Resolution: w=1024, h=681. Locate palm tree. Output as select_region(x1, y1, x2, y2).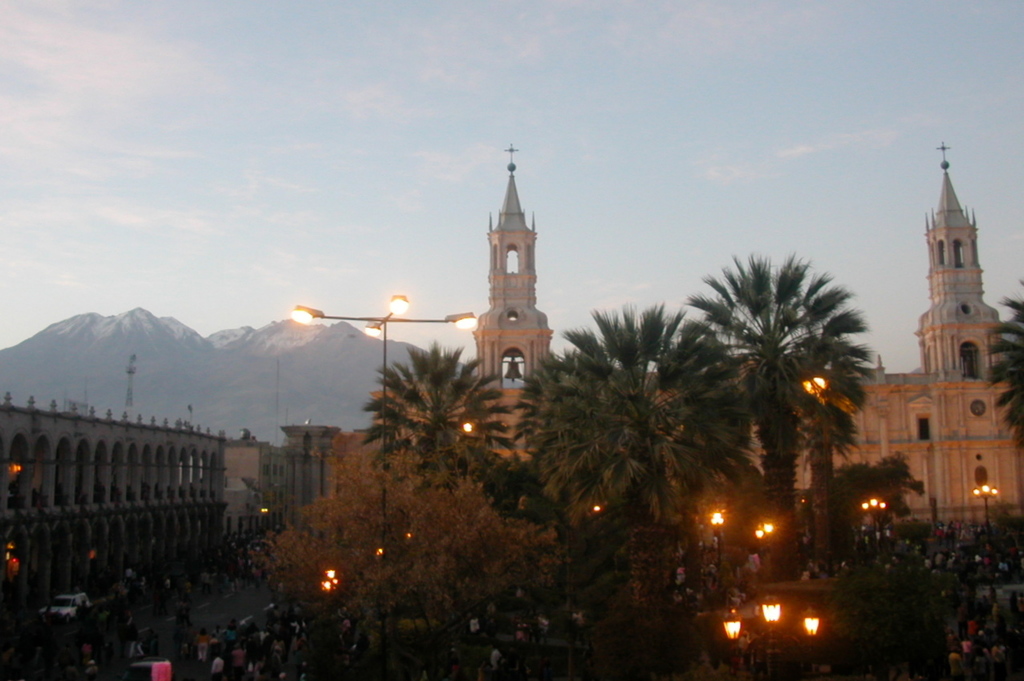
select_region(682, 248, 876, 572).
